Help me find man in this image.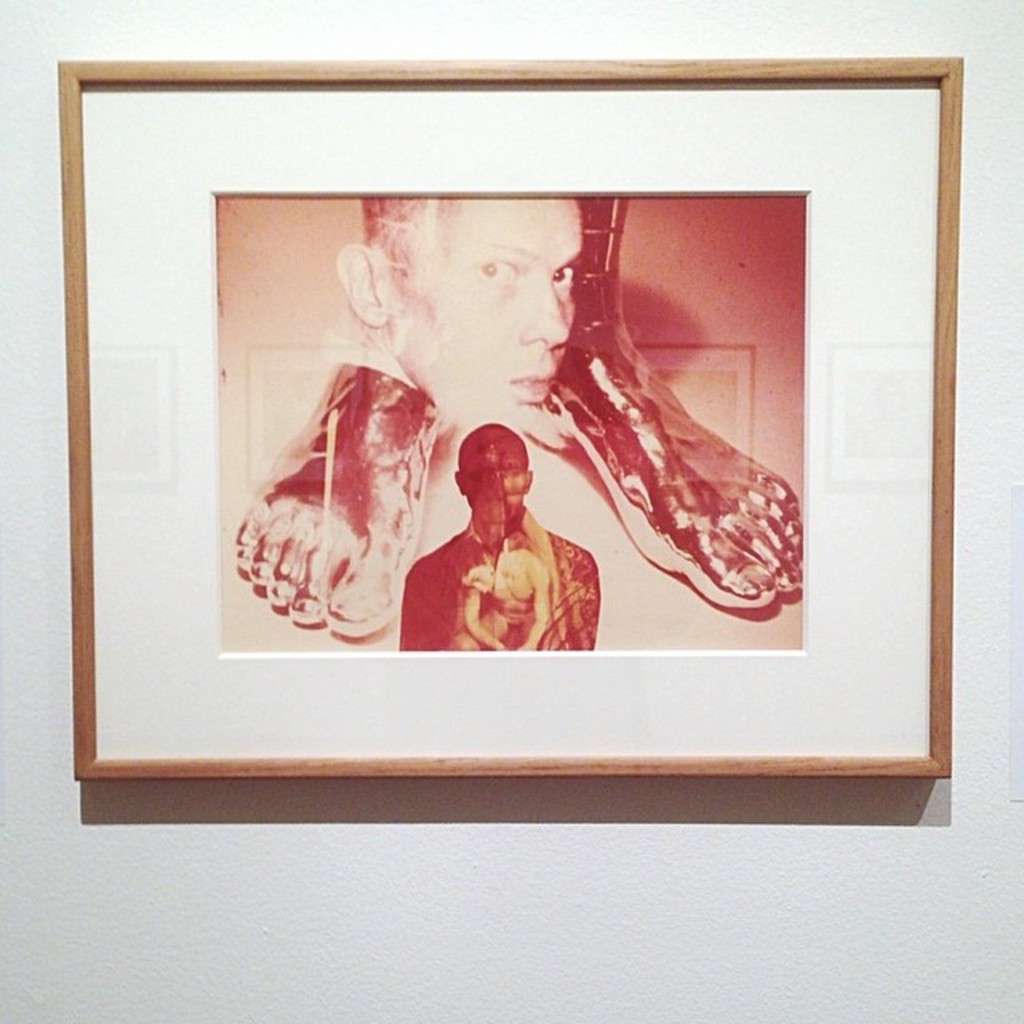
Found it: [left=451, top=546, right=554, bottom=650].
